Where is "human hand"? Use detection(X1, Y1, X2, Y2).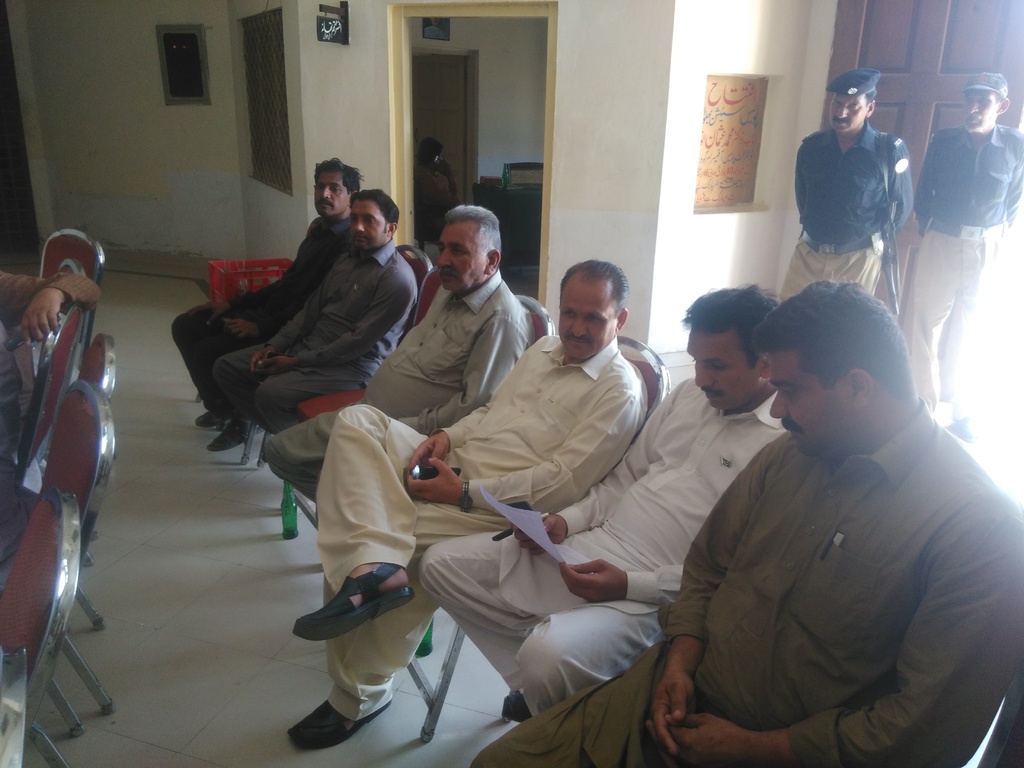
detection(406, 455, 465, 507).
